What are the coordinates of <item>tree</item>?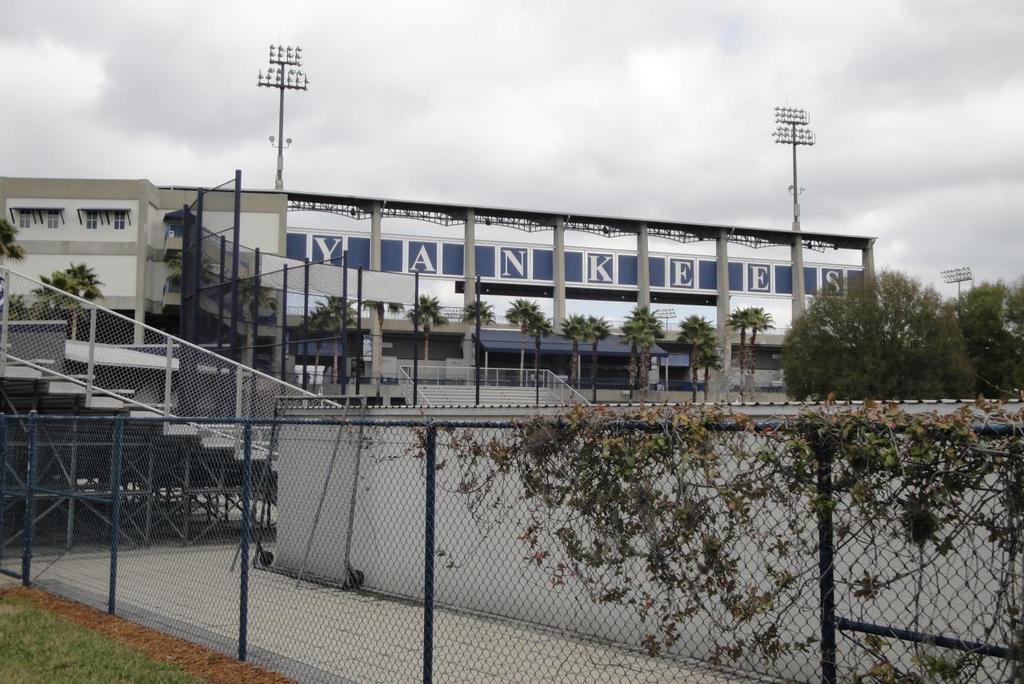
{"x1": 629, "y1": 305, "x2": 666, "y2": 406}.
